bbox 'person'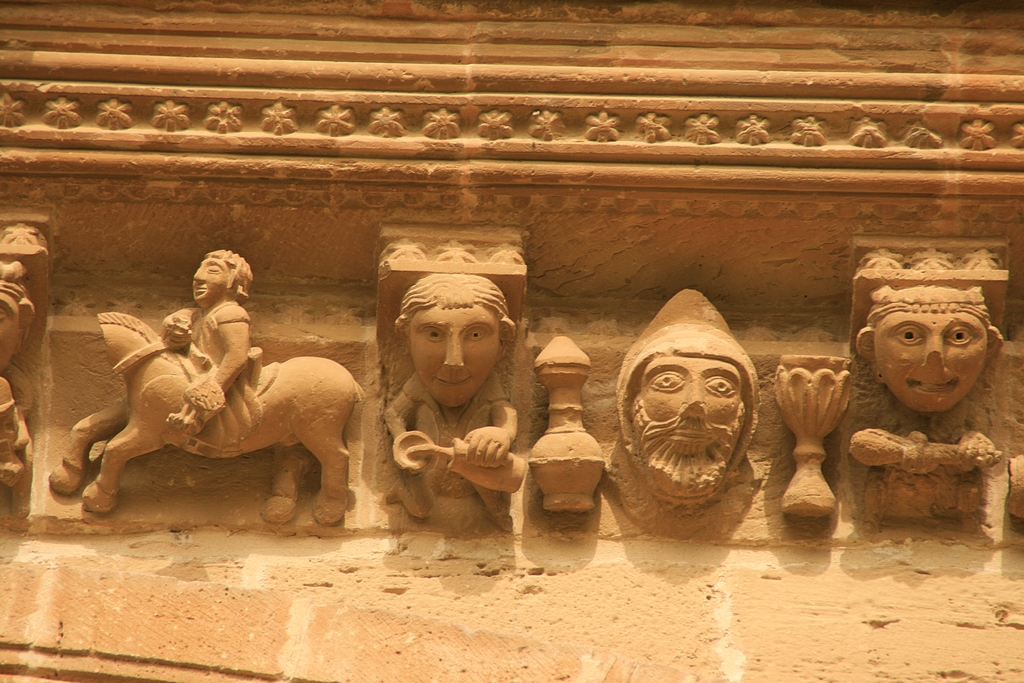
bbox=(385, 274, 521, 533)
